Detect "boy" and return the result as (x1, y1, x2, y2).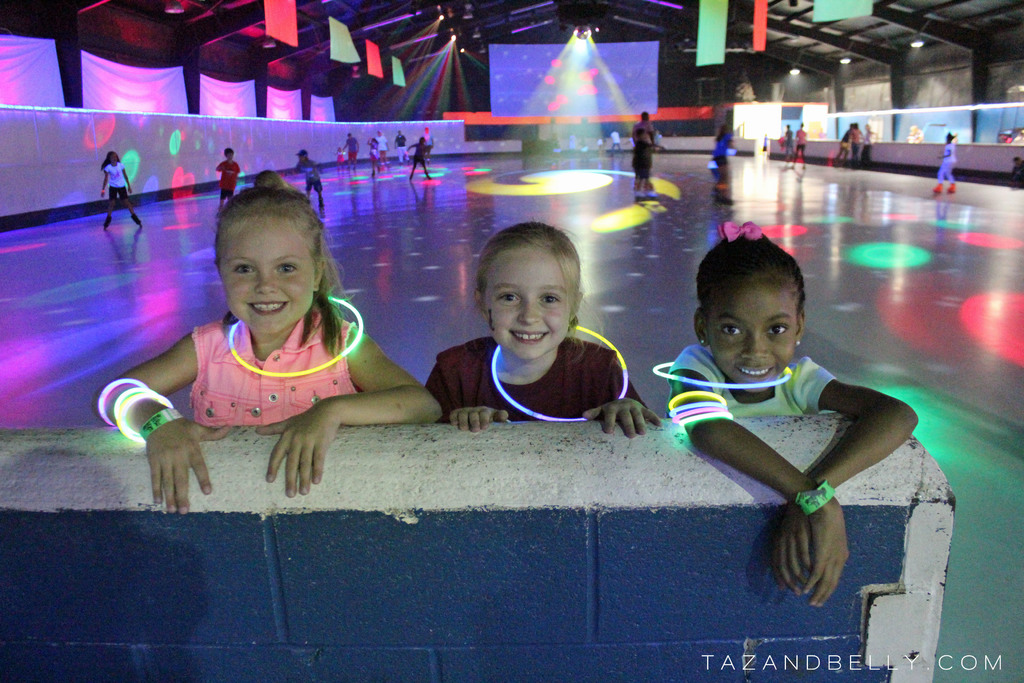
(793, 117, 809, 171).
